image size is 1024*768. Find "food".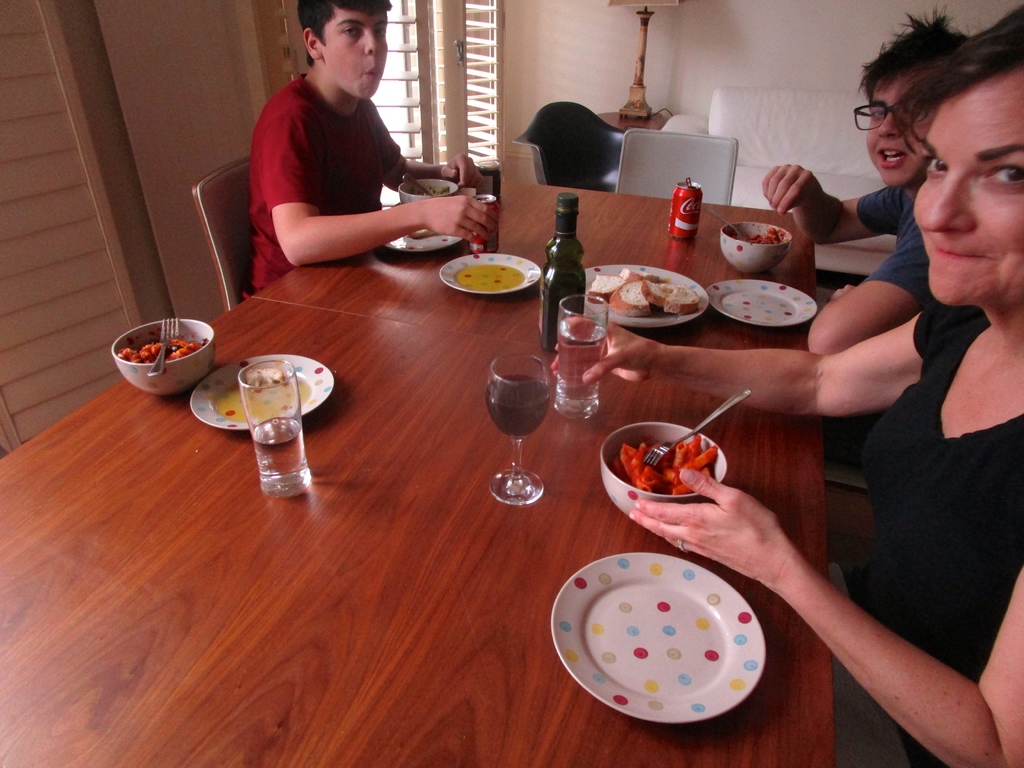
locate(723, 225, 788, 247).
